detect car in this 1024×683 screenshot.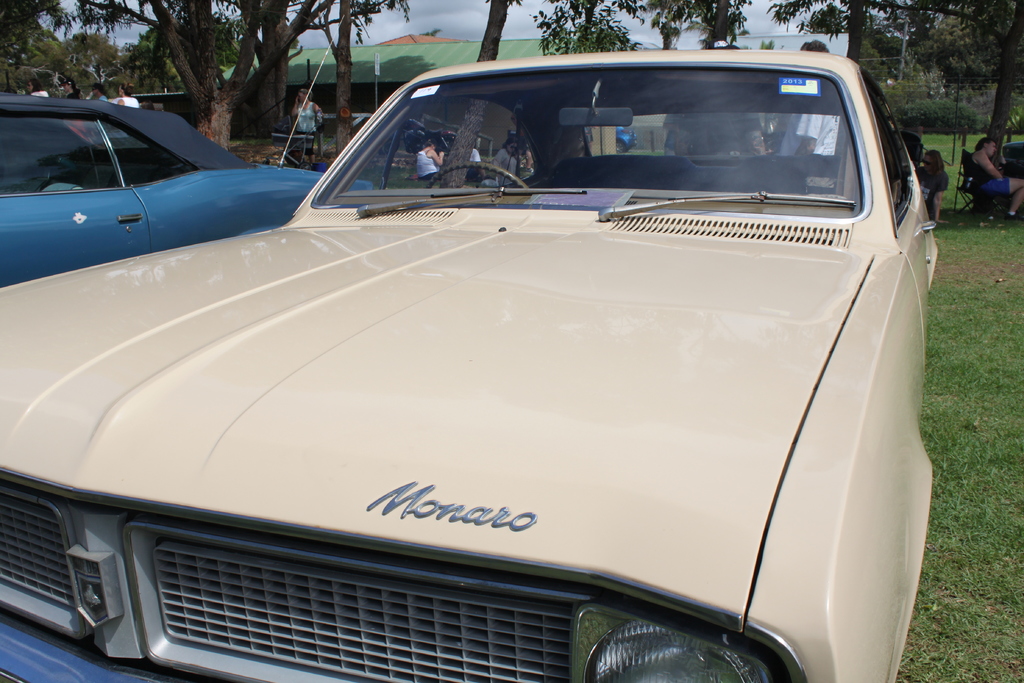
Detection: 615,127,636,153.
